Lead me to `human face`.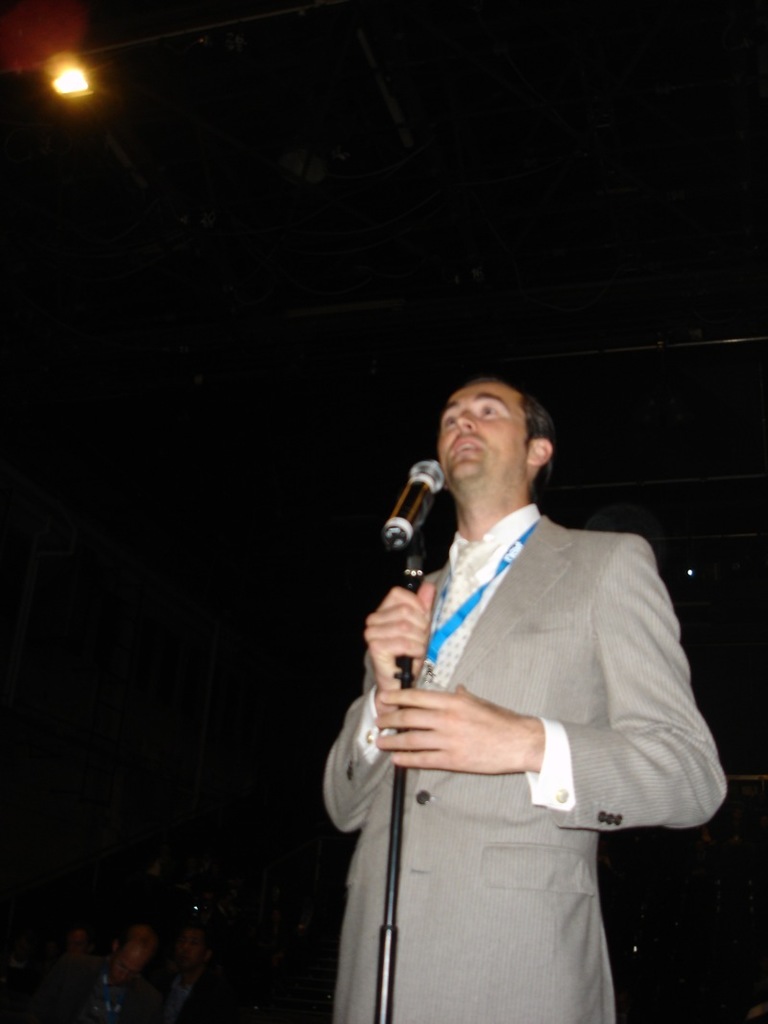
Lead to region(437, 380, 528, 488).
